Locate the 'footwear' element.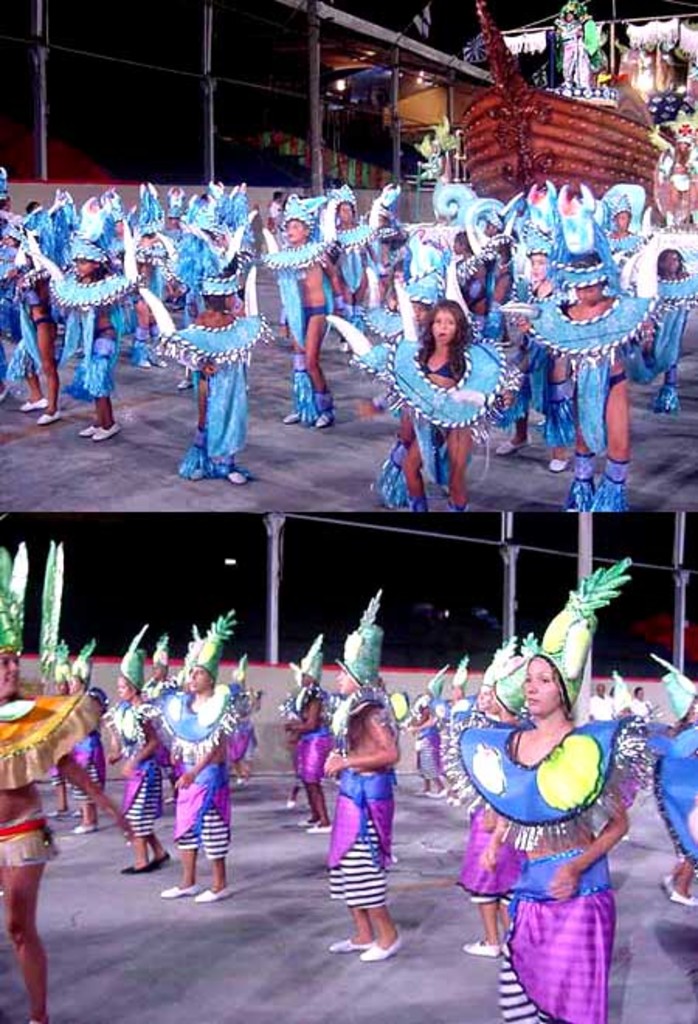
Element bbox: bbox(76, 420, 99, 436).
